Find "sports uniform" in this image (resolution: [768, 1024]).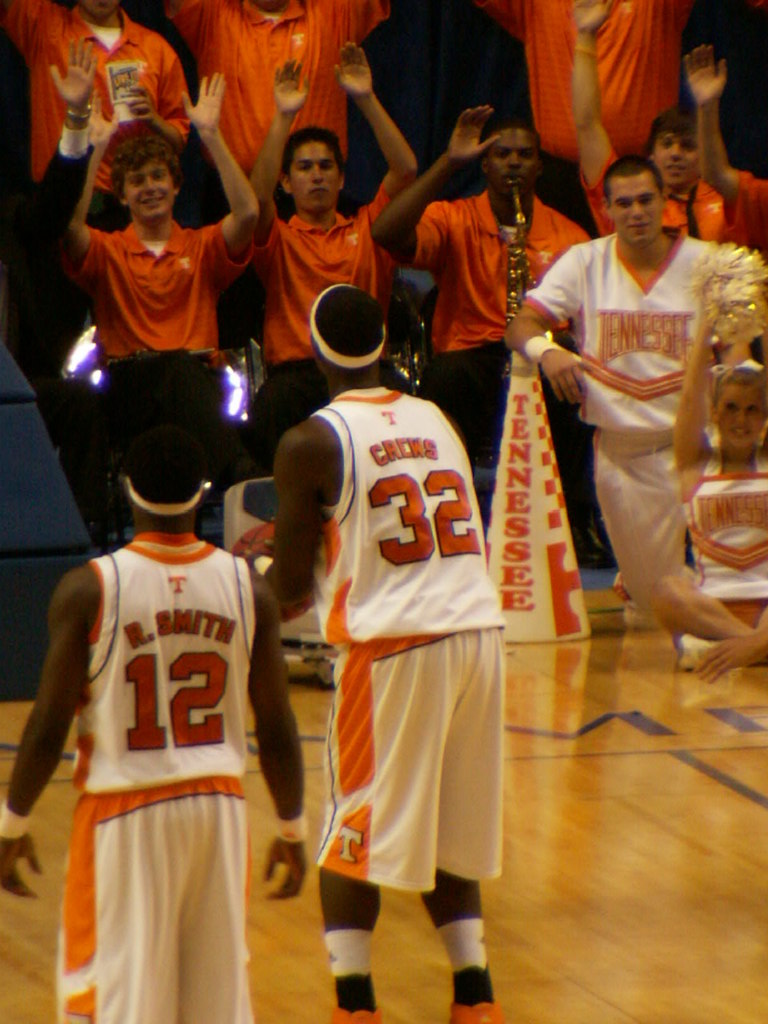
l=48, t=521, r=261, b=1019.
